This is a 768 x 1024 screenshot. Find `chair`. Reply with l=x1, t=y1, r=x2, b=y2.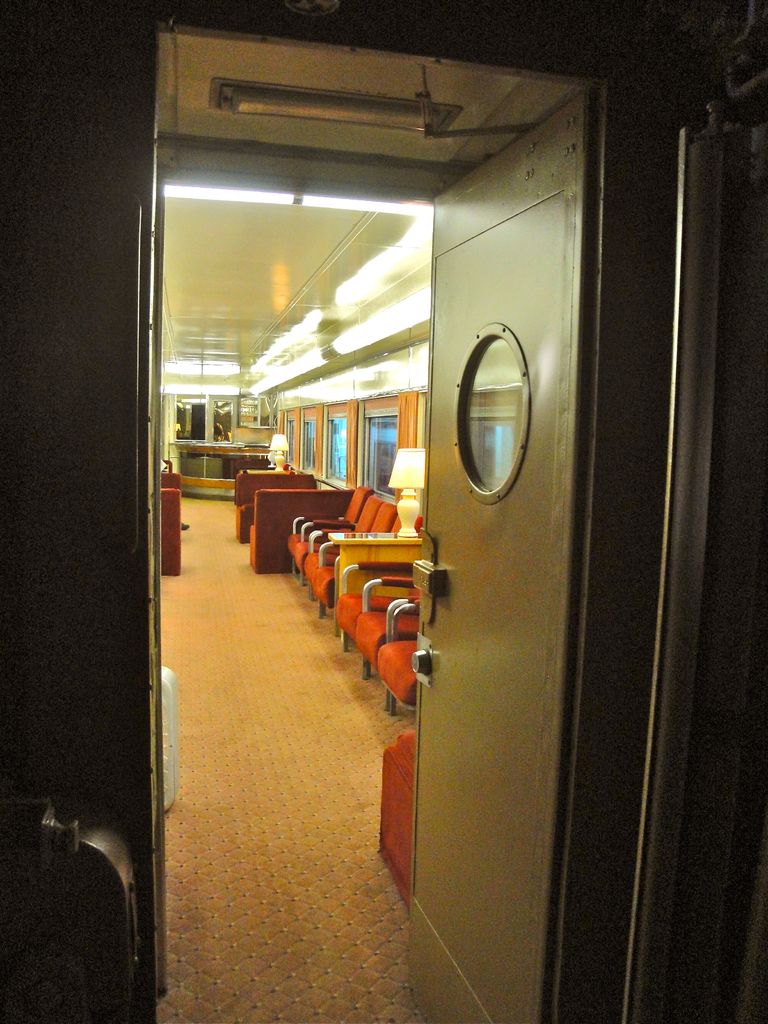
l=296, t=495, r=383, b=593.
